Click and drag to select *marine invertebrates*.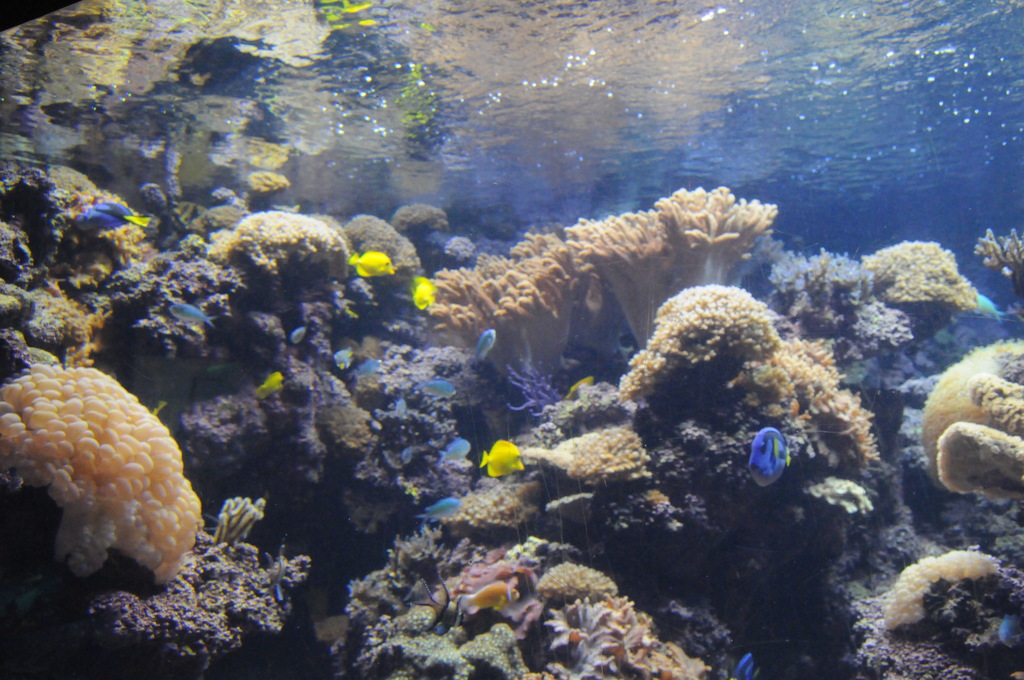
Selection: (203, 489, 269, 547).
